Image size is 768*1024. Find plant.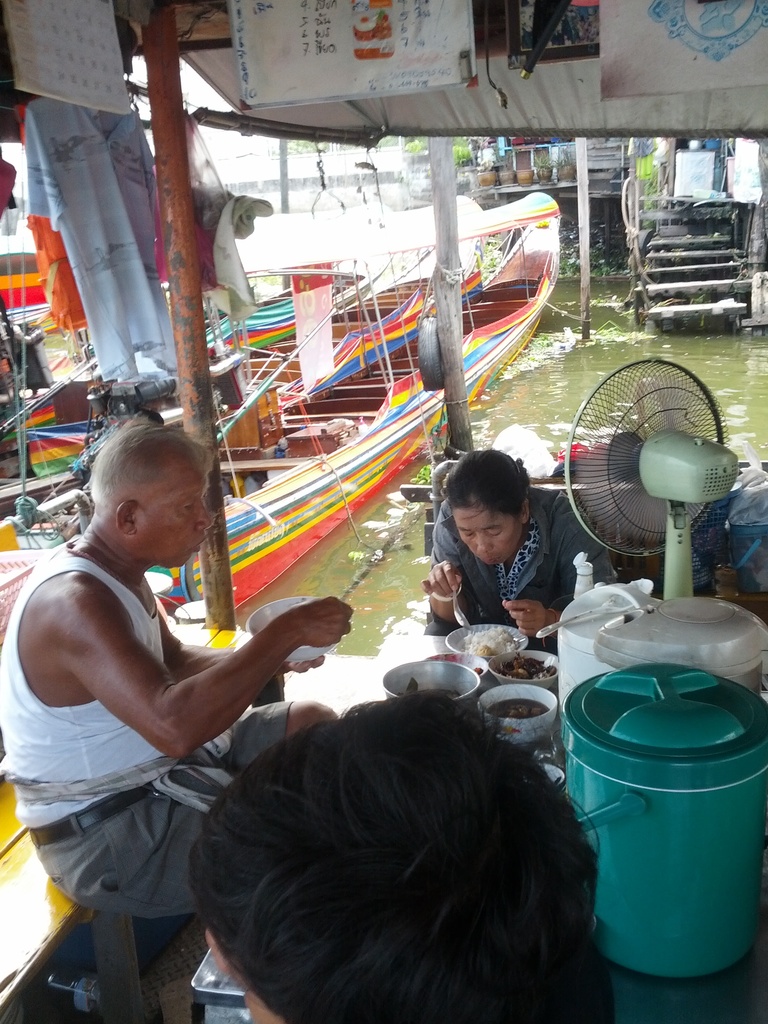
bbox=(635, 152, 659, 190).
